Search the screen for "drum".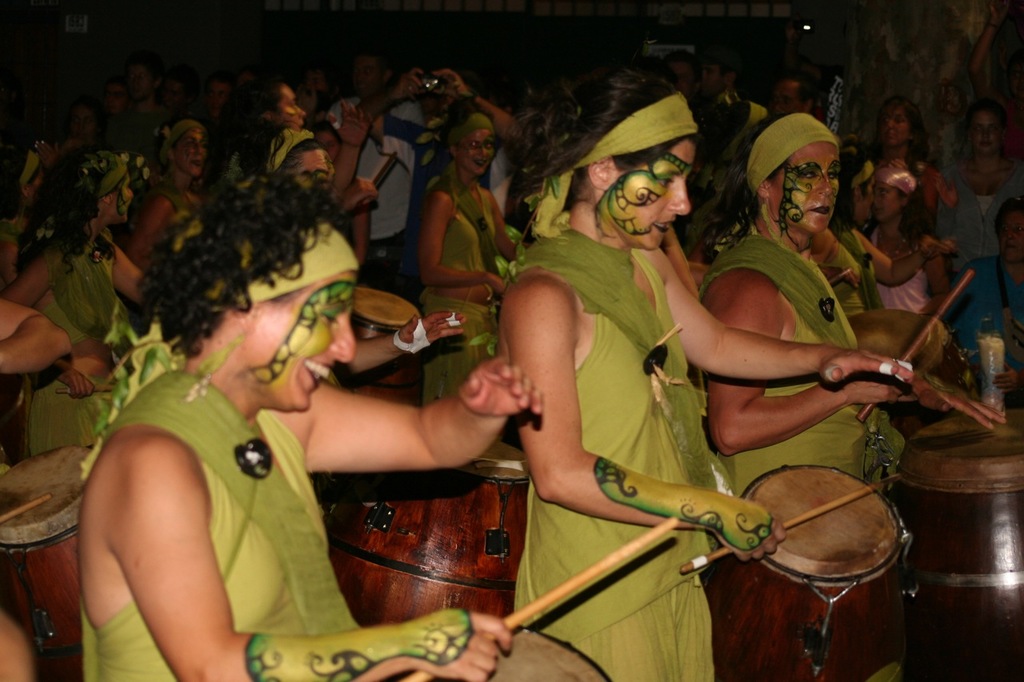
Found at [425,628,611,681].
